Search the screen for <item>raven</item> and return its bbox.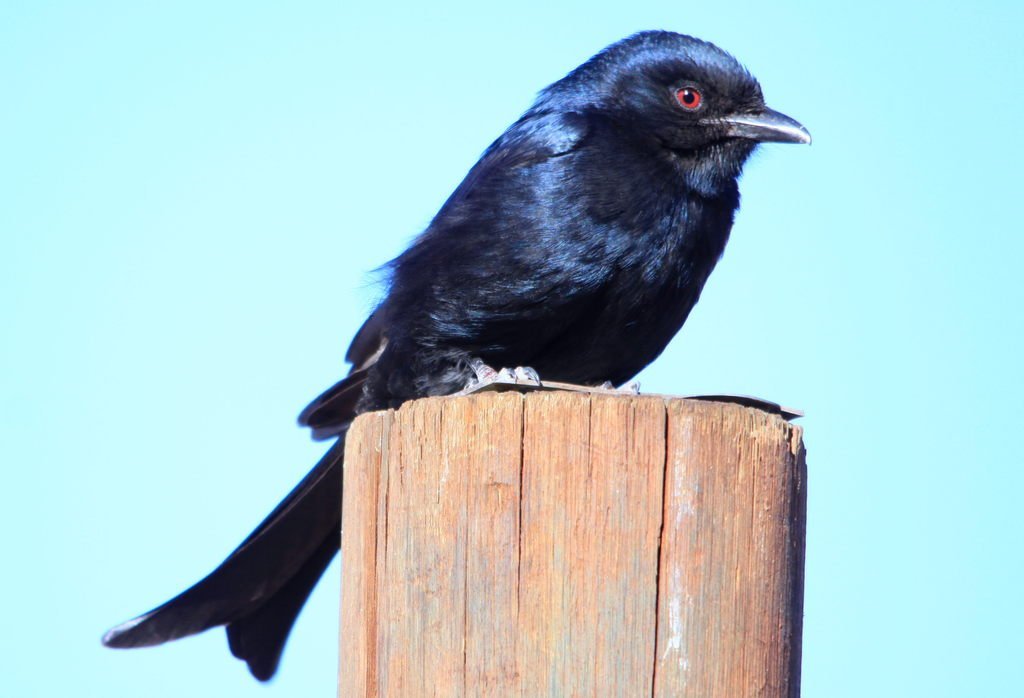
Found: BBox(100, 30, 813, 680).
